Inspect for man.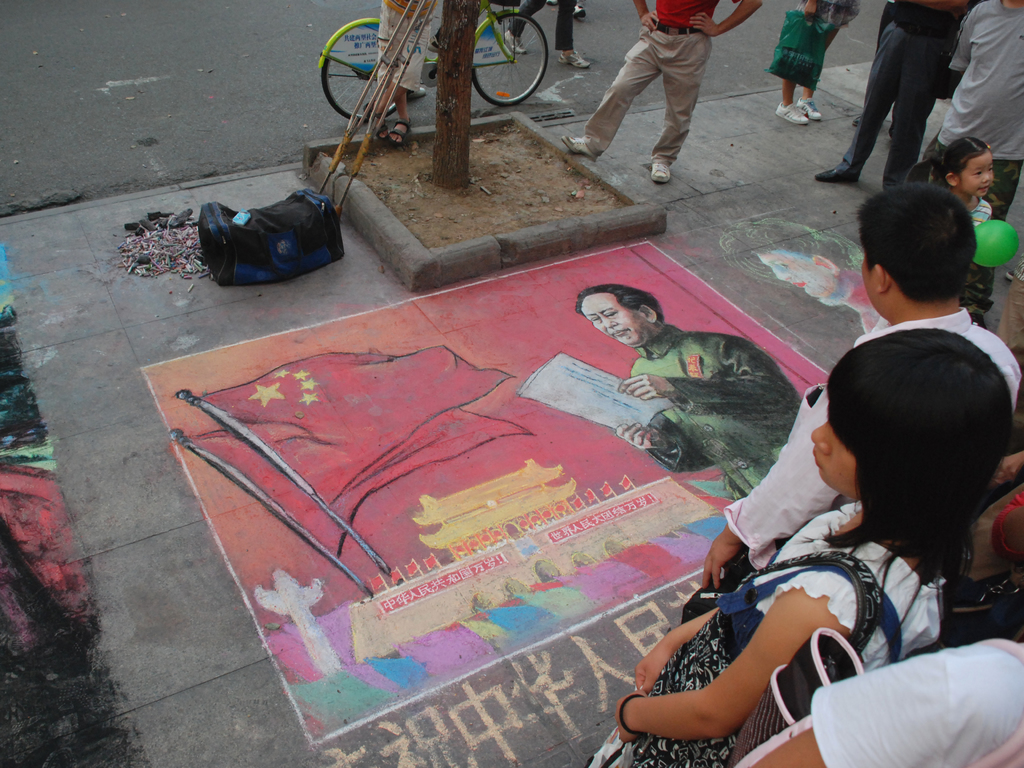
Inspection: (815, 0, 970, 191).
